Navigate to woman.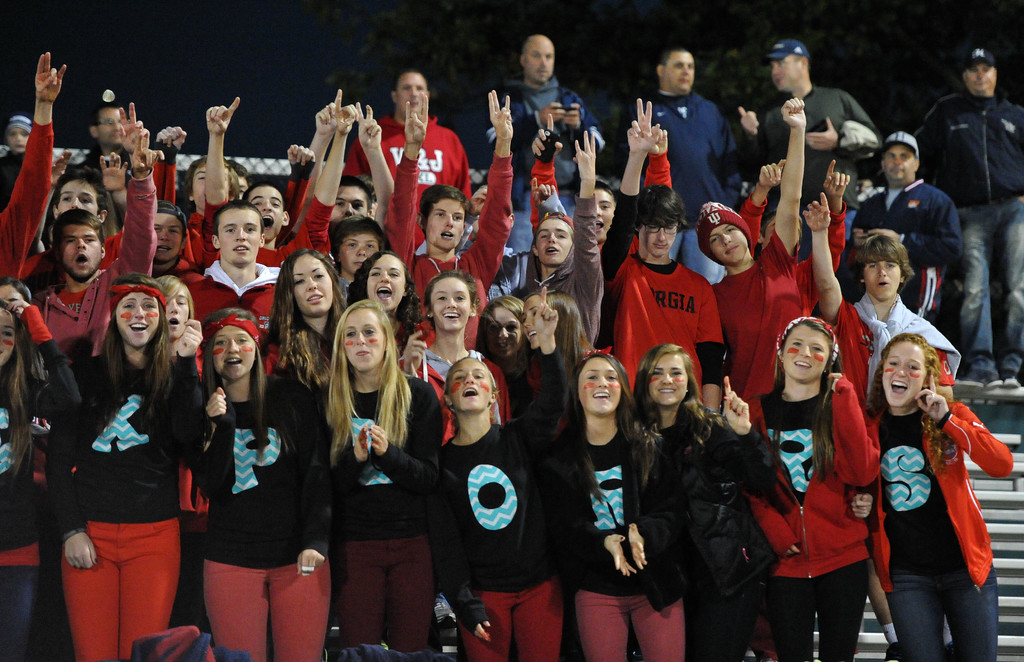
Navigation target: <region>0, 293, 84, 661</region>.
